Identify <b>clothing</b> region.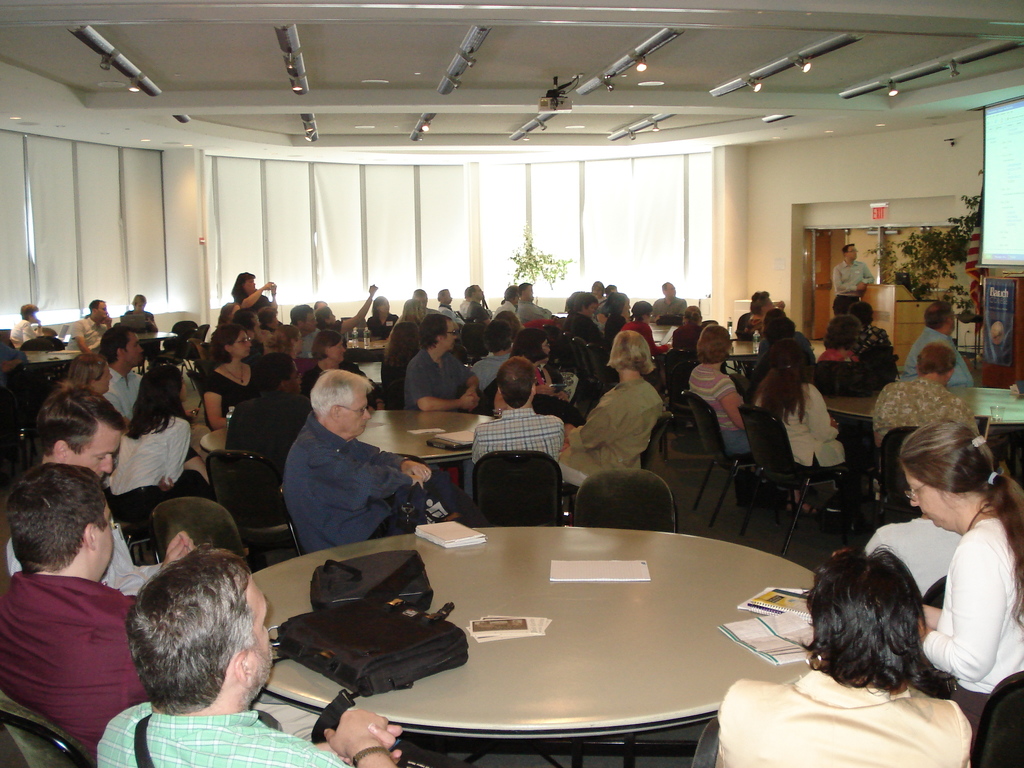
Region: Rect(98, 362, 134, 436).
